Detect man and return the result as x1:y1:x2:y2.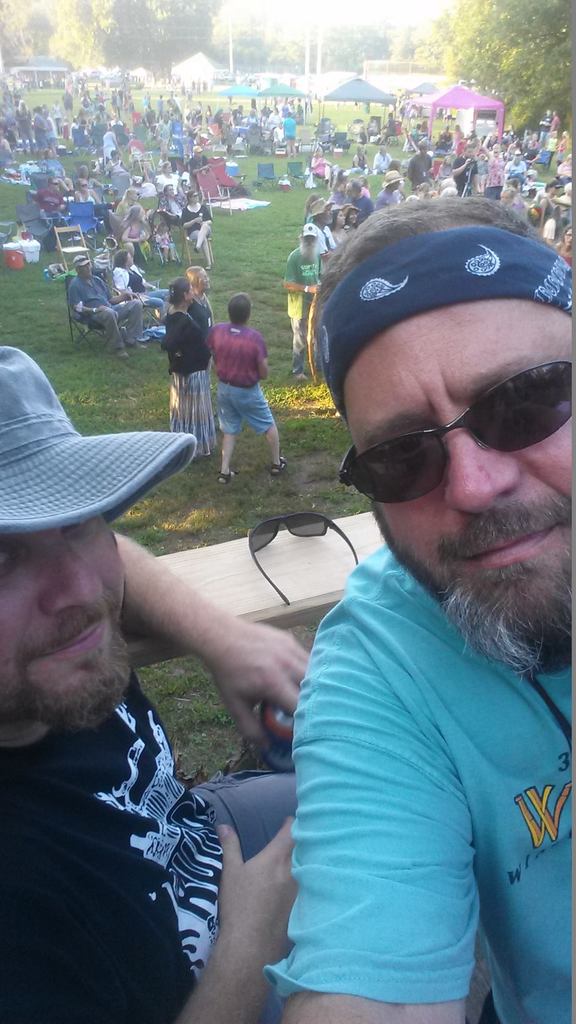
202:295:308:470.
